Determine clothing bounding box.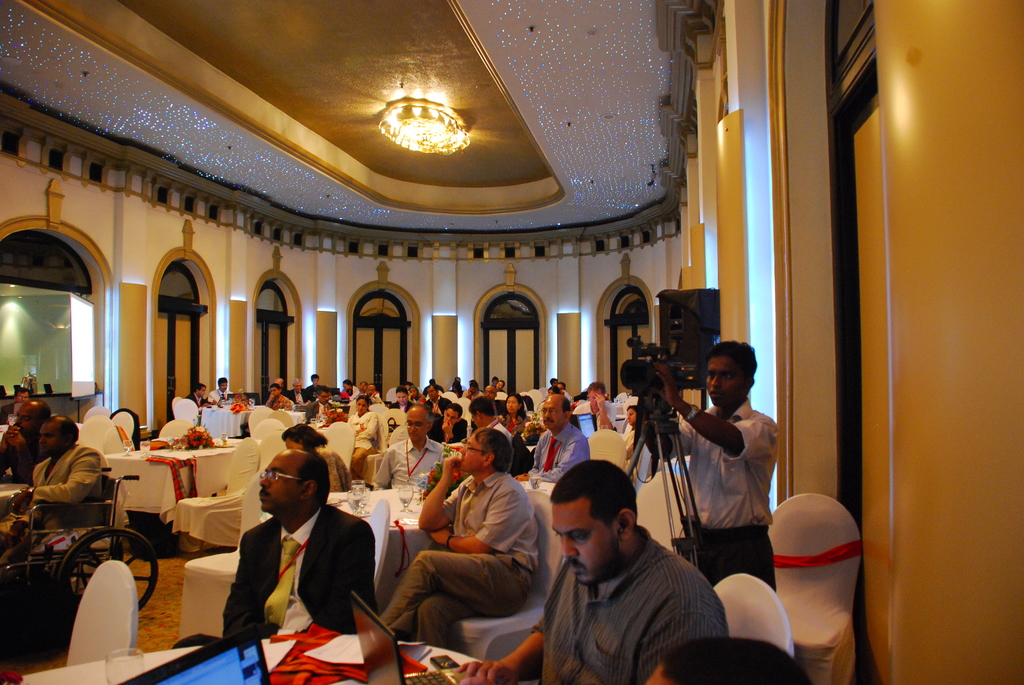
Determined: l=270, t=392, r=291, b=409.
